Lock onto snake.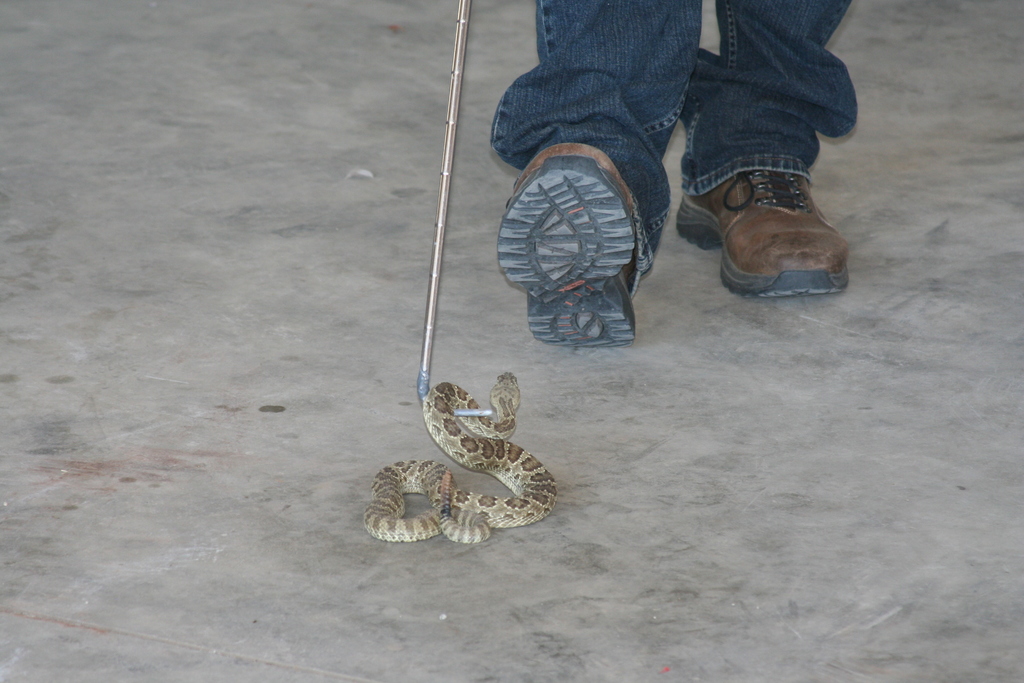
Locked: box=[366, 372, 557, 548].
